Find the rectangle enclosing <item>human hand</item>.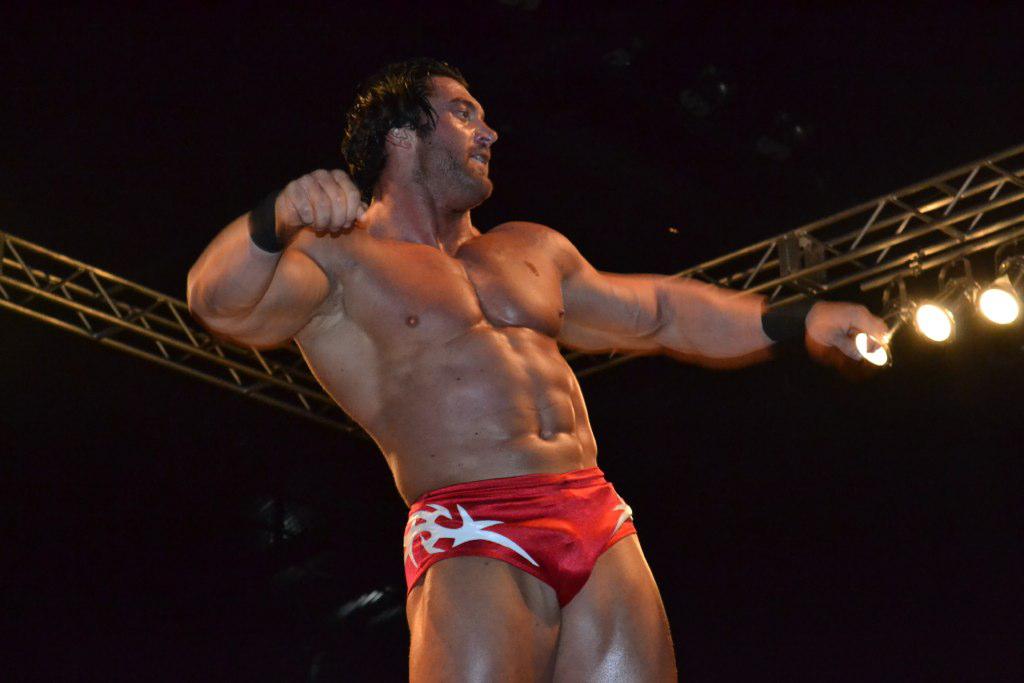
BBox(258, 157, 360, 237).
